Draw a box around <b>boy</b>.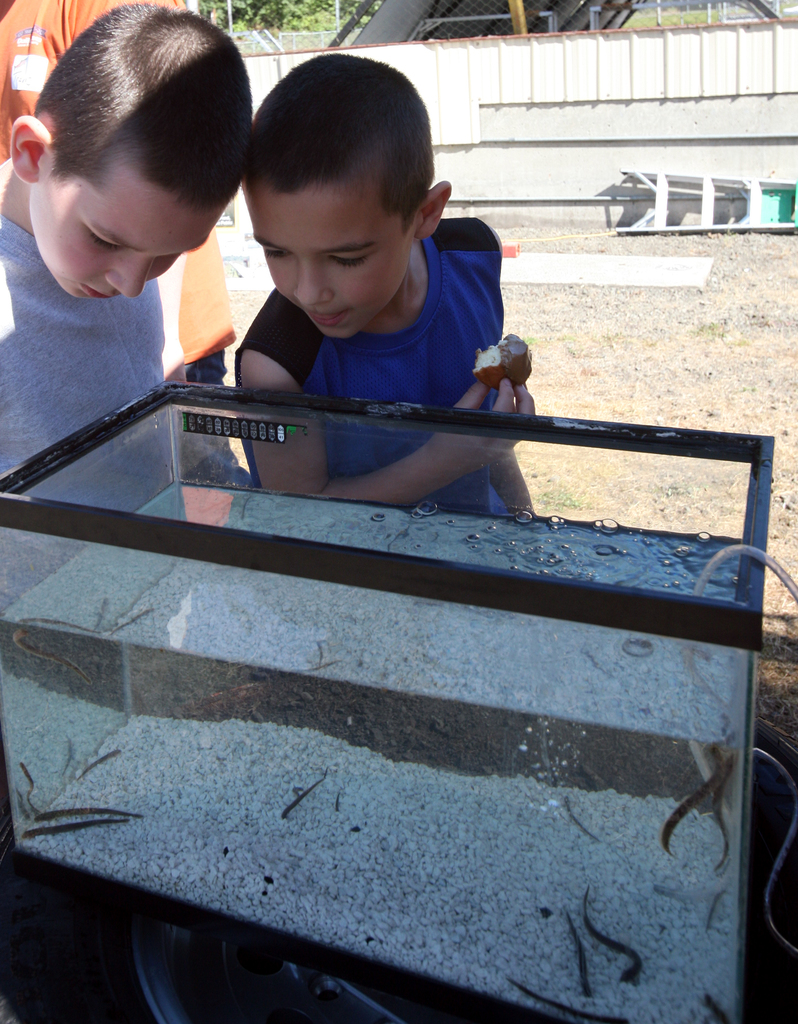
(x1=0, y1=3, x2=254, y2=632).
